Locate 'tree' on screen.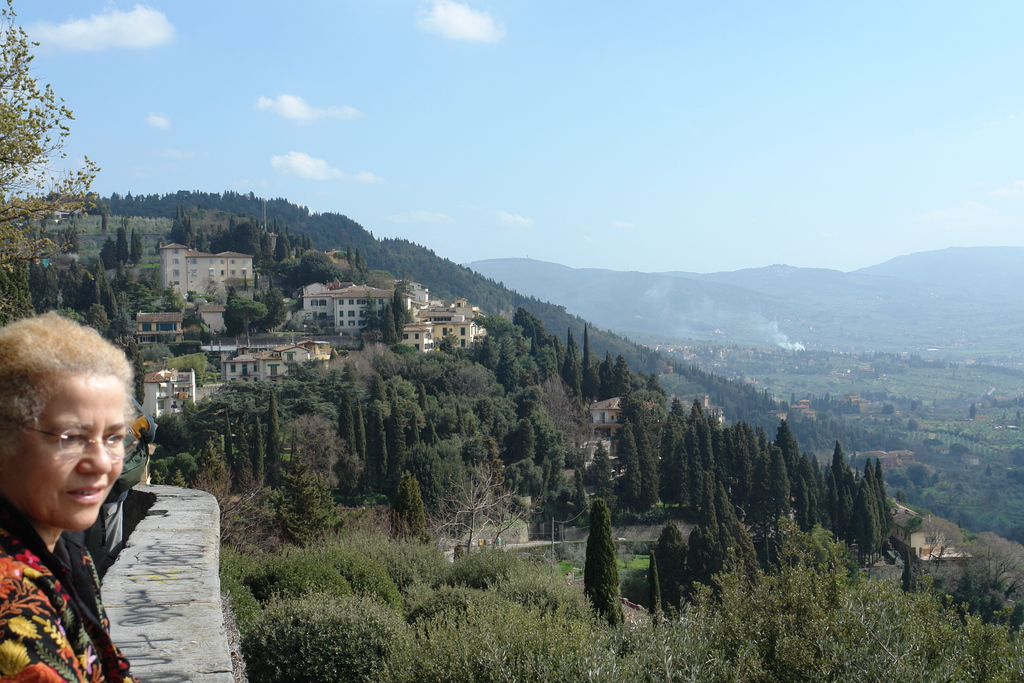
On screen at region(611, 424, 643, 500).
